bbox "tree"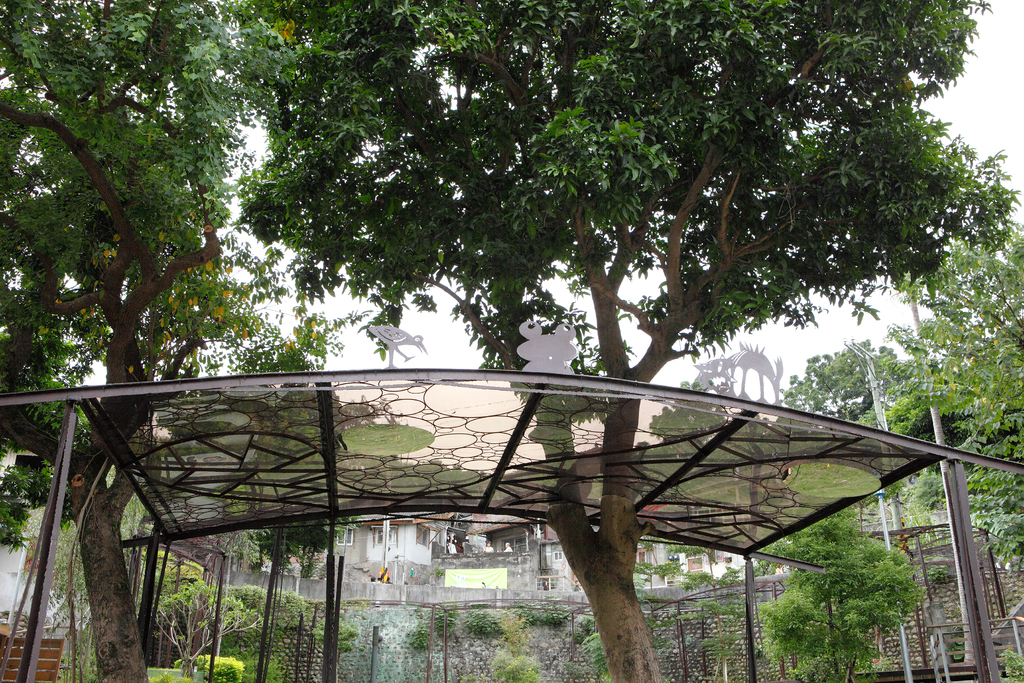
[x1=0, y1=0, x2=294, y2=682]
